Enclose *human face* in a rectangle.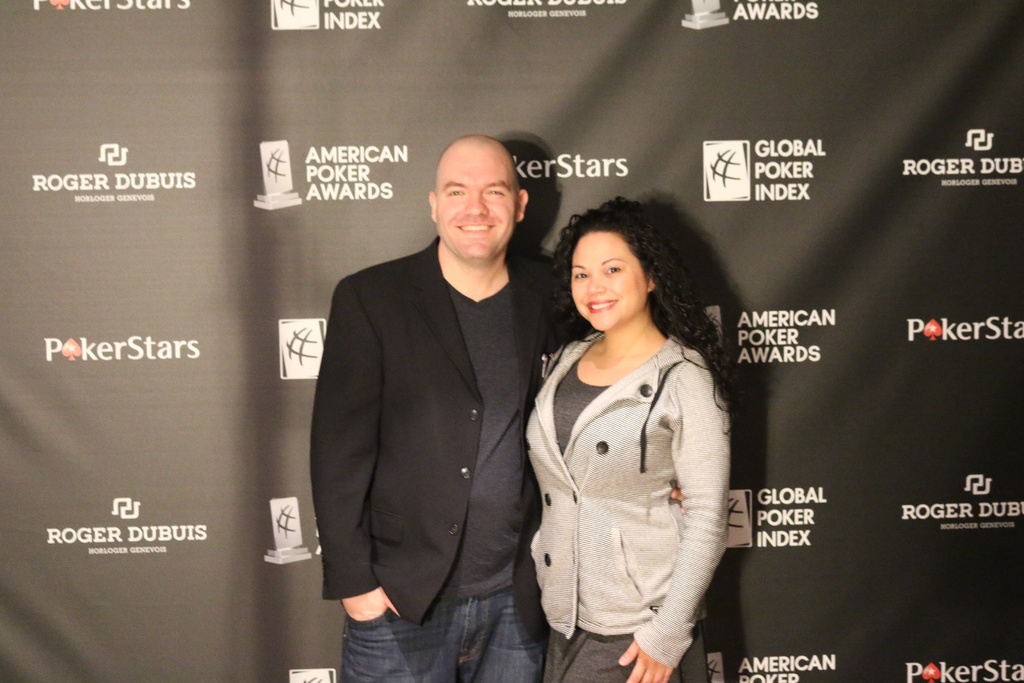
box(569, 233, 645, 331).
